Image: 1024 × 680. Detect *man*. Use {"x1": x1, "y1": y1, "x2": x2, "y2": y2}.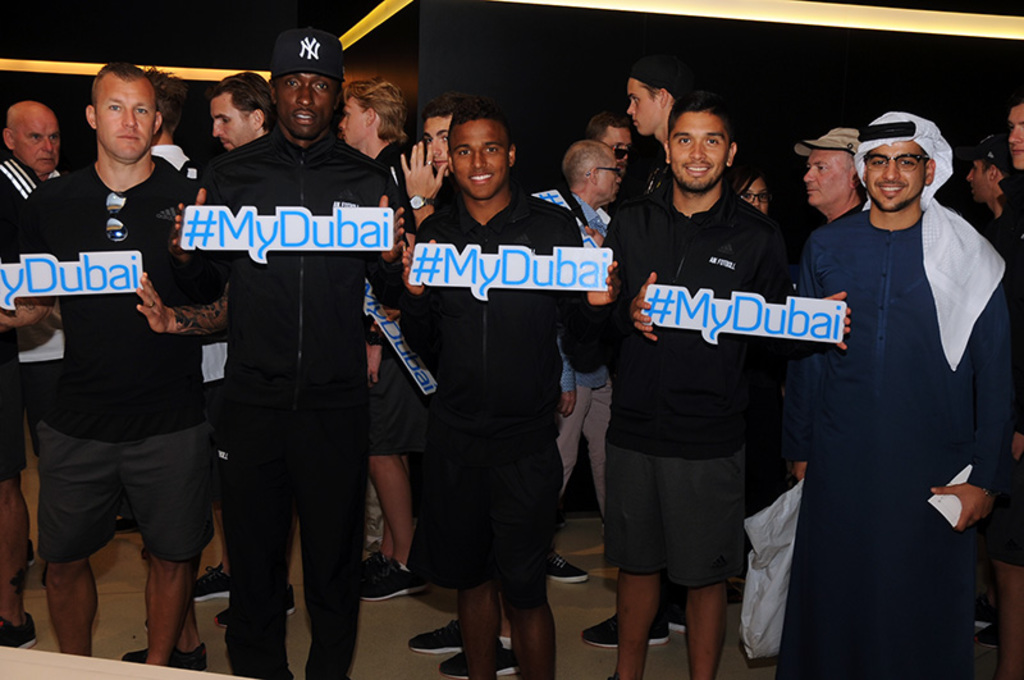
{"x1": 402, "y1": 101, "x2": 458, "y2": 222}.
